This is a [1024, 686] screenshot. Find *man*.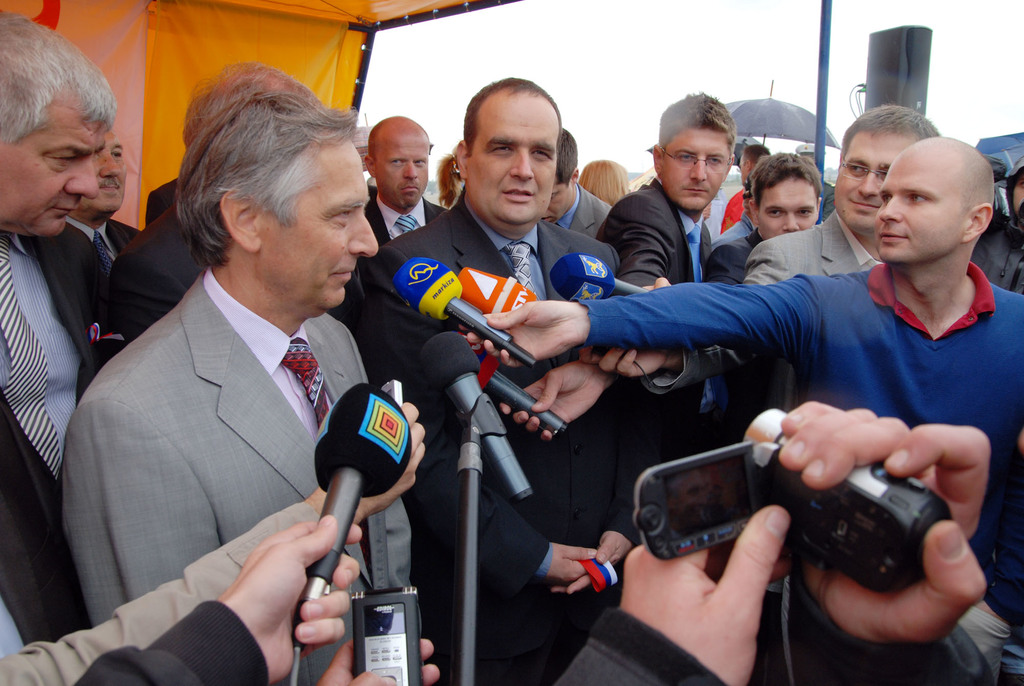
Bounding box: 0/9/118/643.
